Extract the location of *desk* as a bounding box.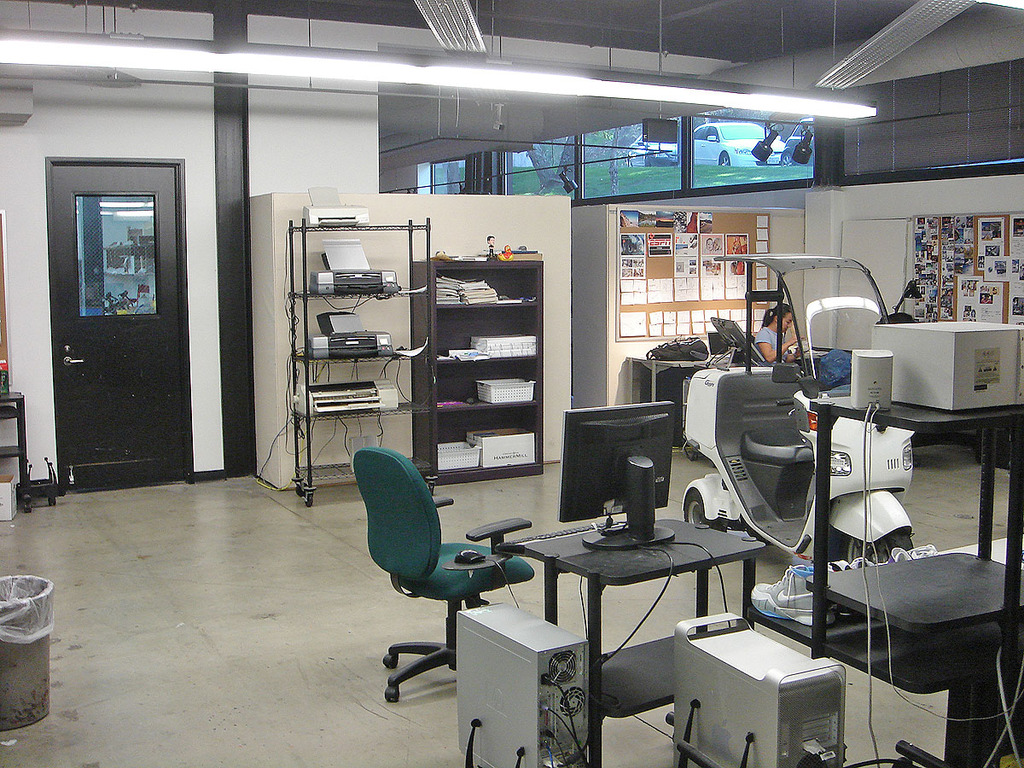
box=[490, 513, 764, 767].
